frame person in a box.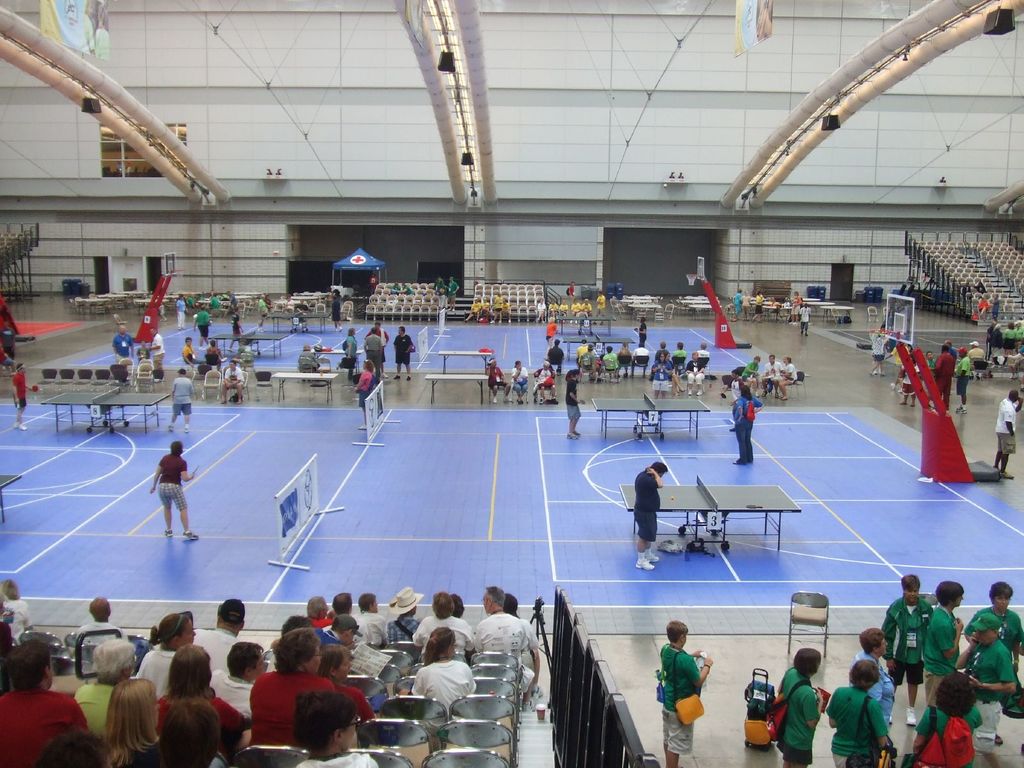
select_region(401, 278, 416, 292).
